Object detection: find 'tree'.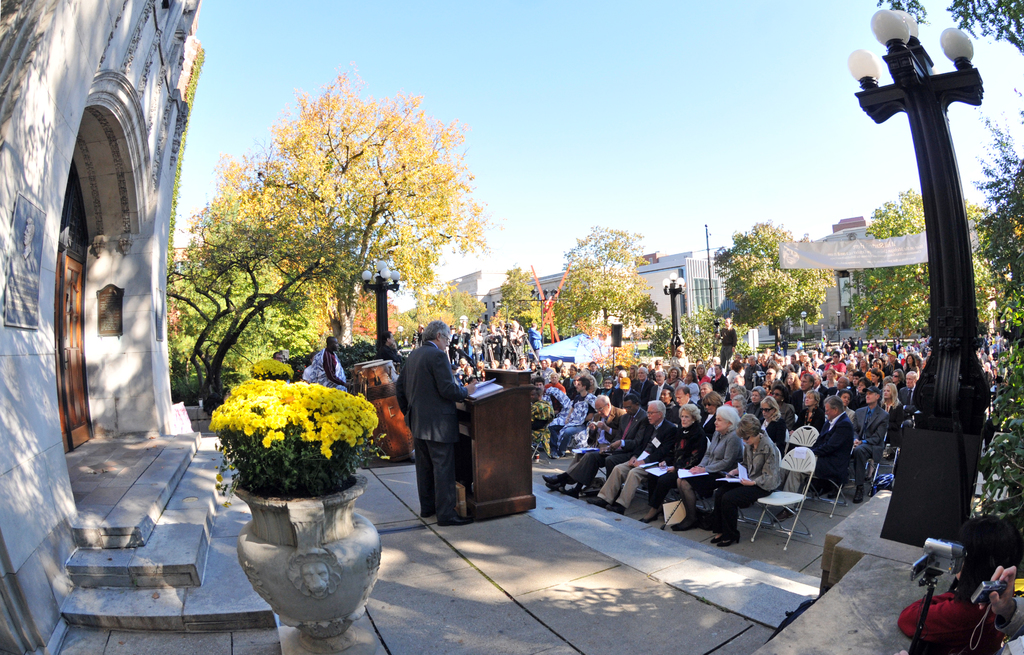
bbox(712, 222, 829, 349).
